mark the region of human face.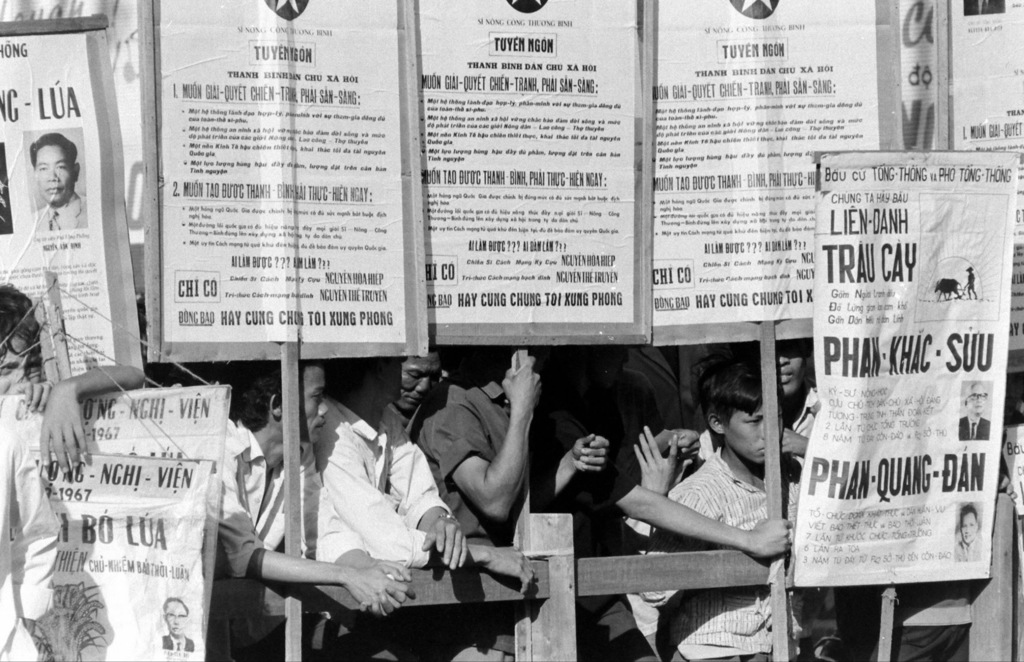
Region: pyautogui.locateOnScreen(963, 511, 978, 544).
